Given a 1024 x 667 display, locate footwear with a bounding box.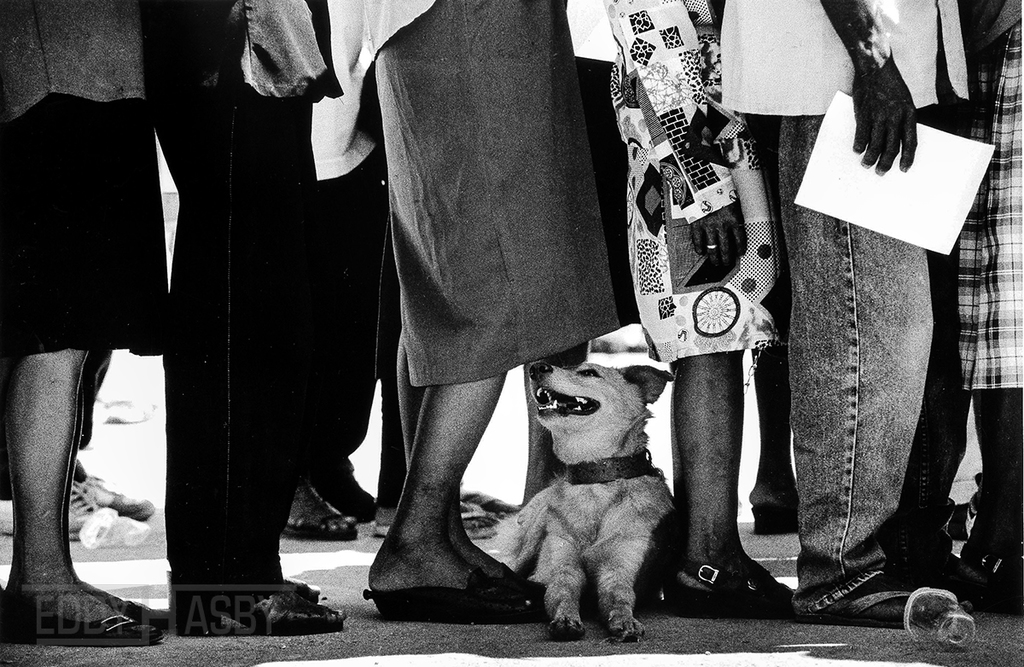
Located: 282:502:367:542.
